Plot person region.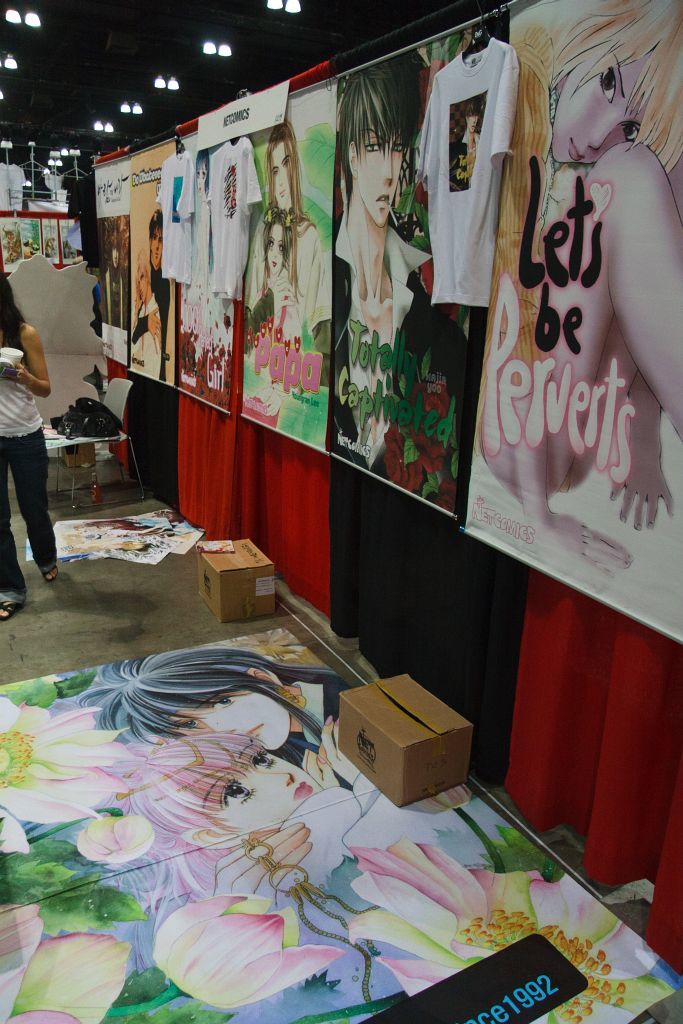
Plotted at pyautogui.locateOnScreen(472, 0, 682, 576).
